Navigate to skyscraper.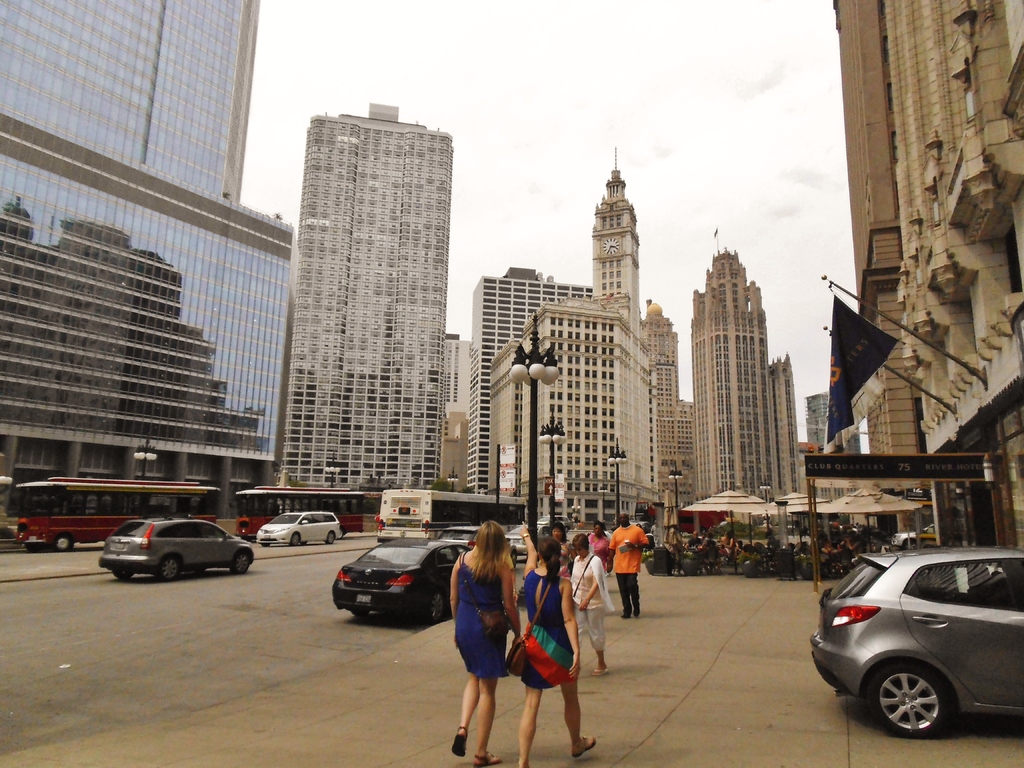
Navigation target: crop(691, 226, 793, 500).
